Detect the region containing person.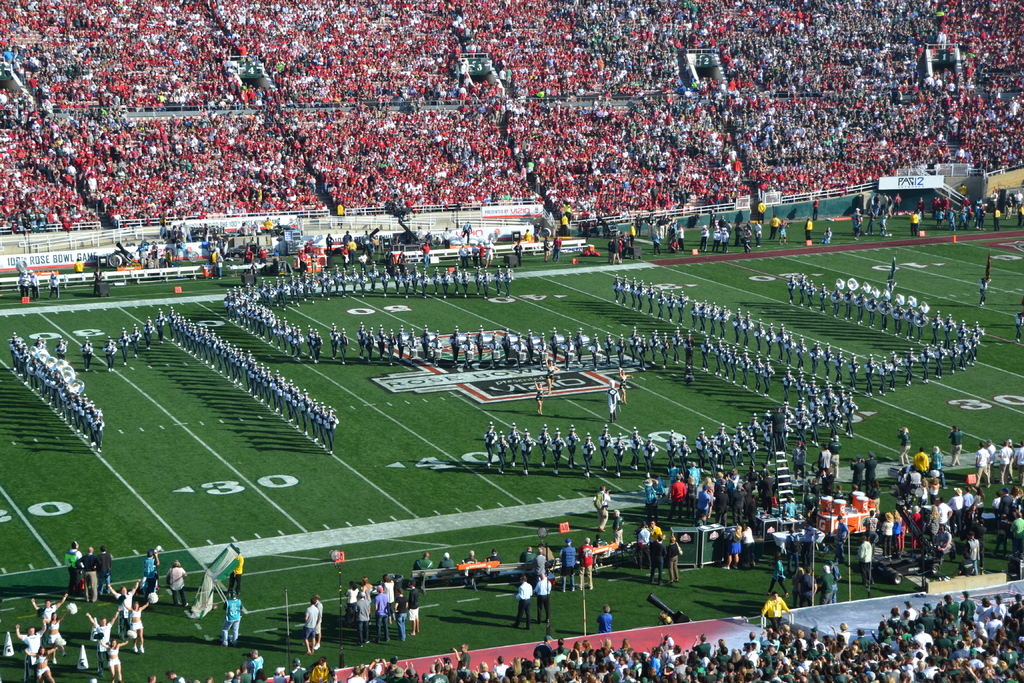
select_region(346, 572, 420, 641).
